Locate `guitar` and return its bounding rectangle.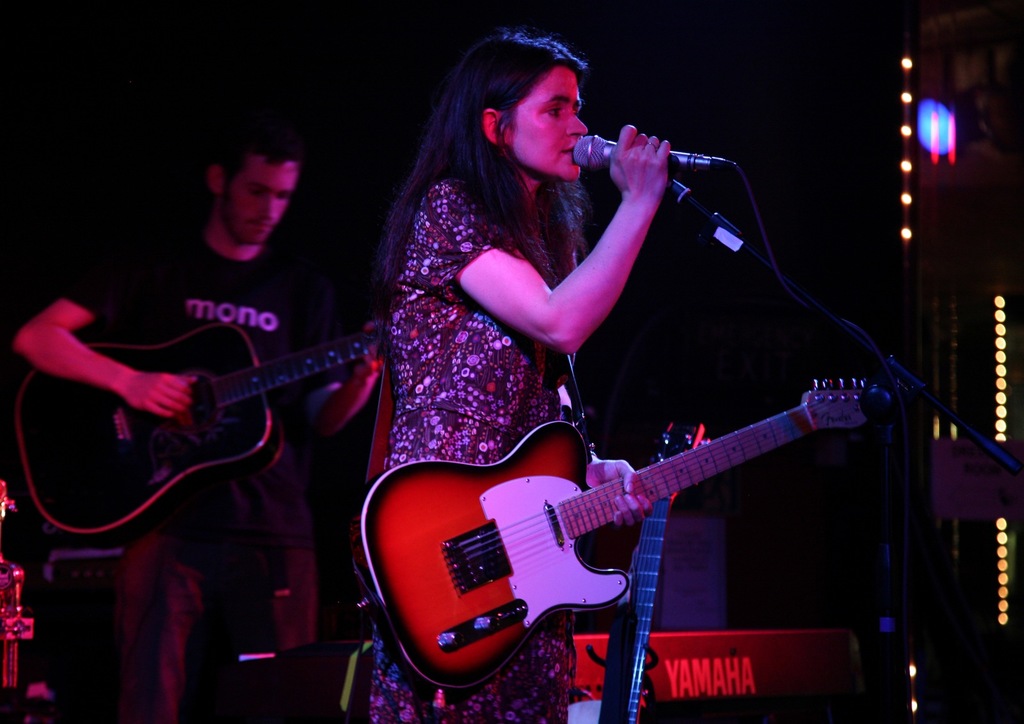
left=345, top=376, right=883, bottom=702.
